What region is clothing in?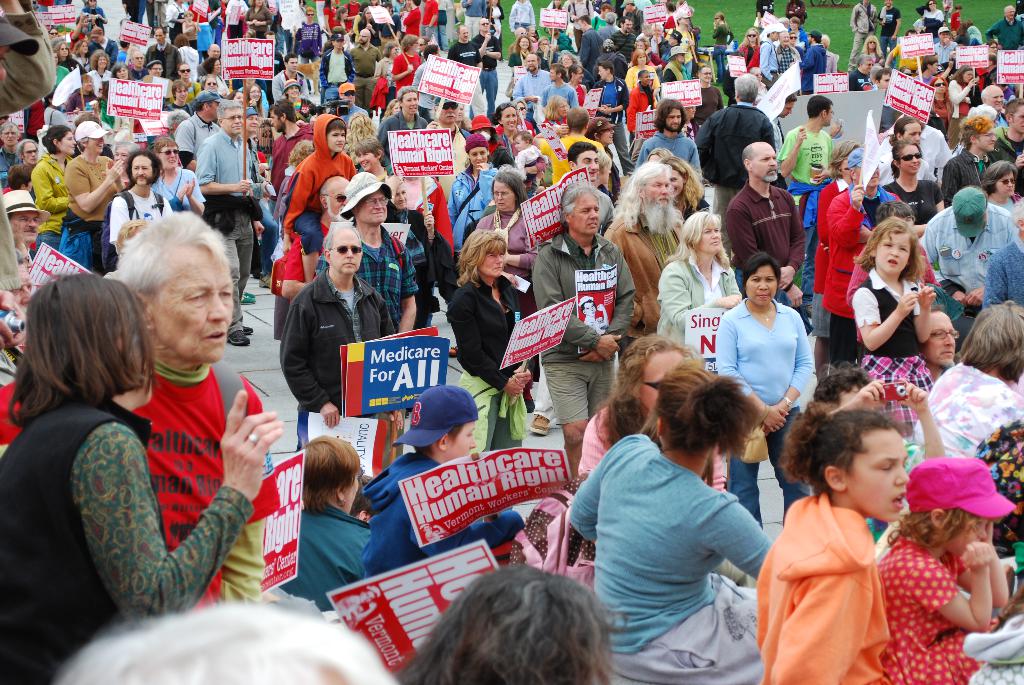
(778, 126, 836, 223).
